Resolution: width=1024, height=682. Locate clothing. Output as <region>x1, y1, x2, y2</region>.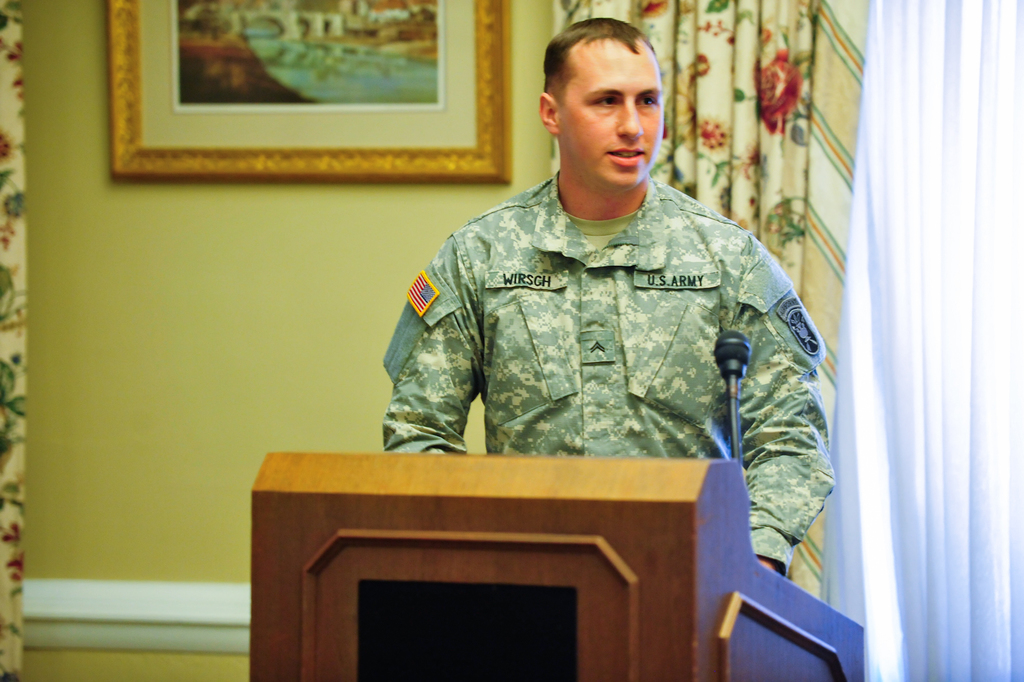
<region>370, 120, 829, 515</region>.
